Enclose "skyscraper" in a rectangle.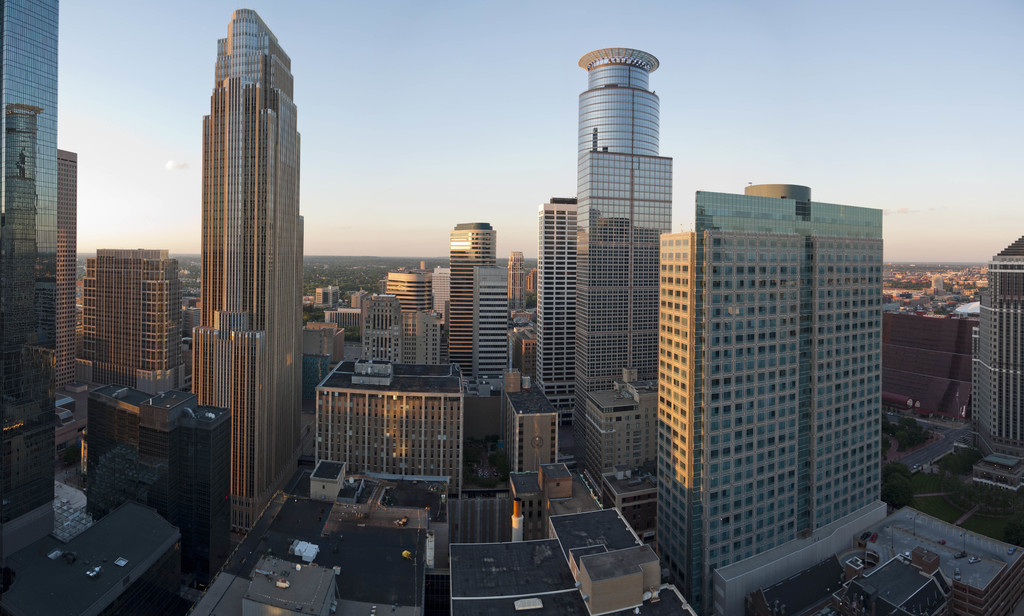
l=573, t=44, r=674, b=481.
